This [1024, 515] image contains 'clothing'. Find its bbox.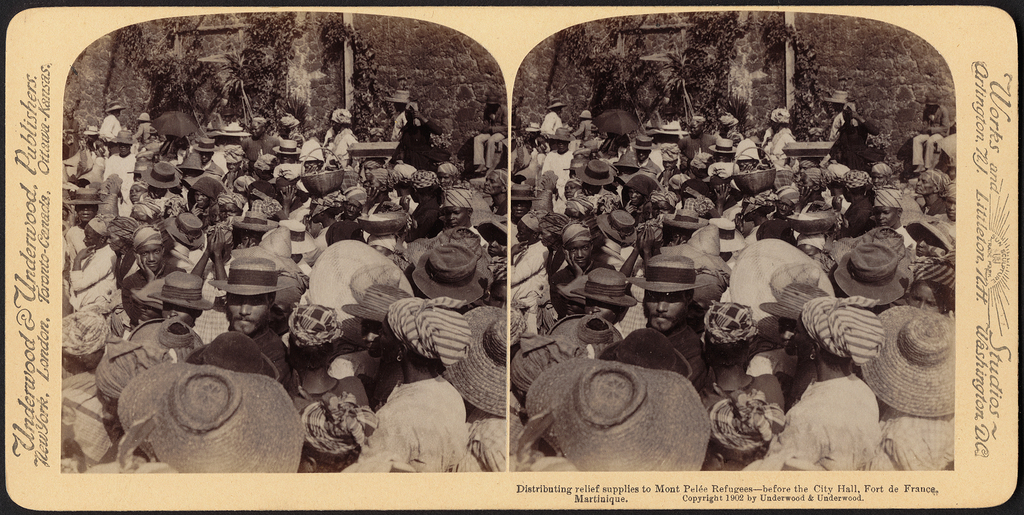
100, 151, 136, 218.
